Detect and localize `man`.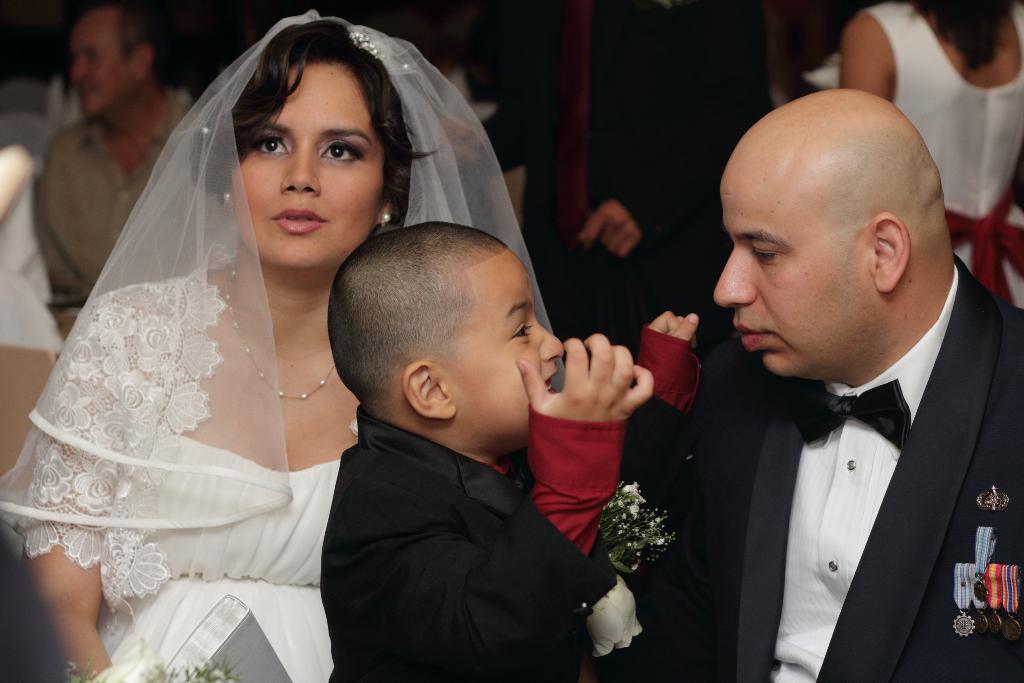
Localized at bbox(646, 85, 1020, 679).
